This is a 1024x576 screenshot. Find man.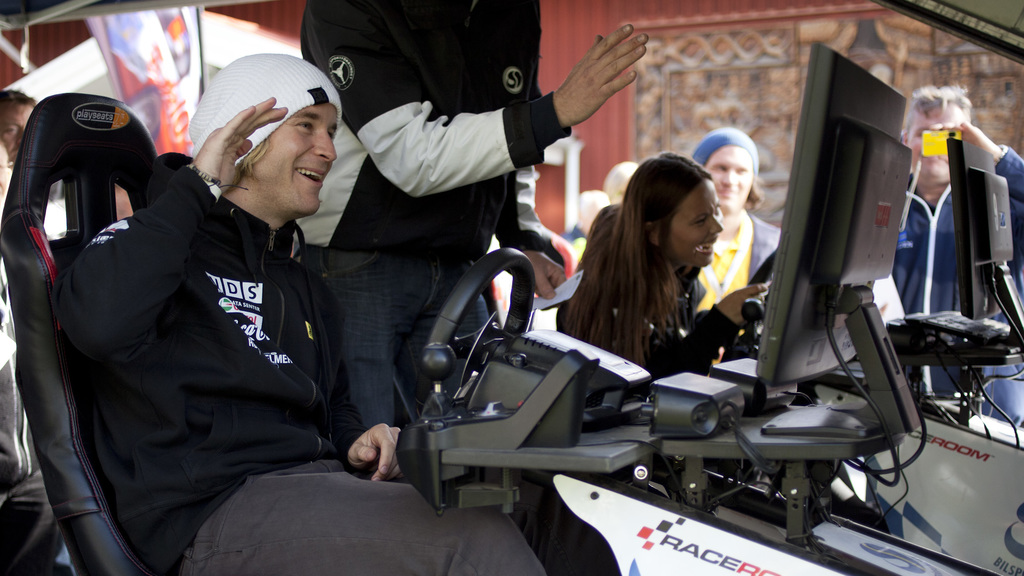
Bounding box: 32, 36, 427, 575.
